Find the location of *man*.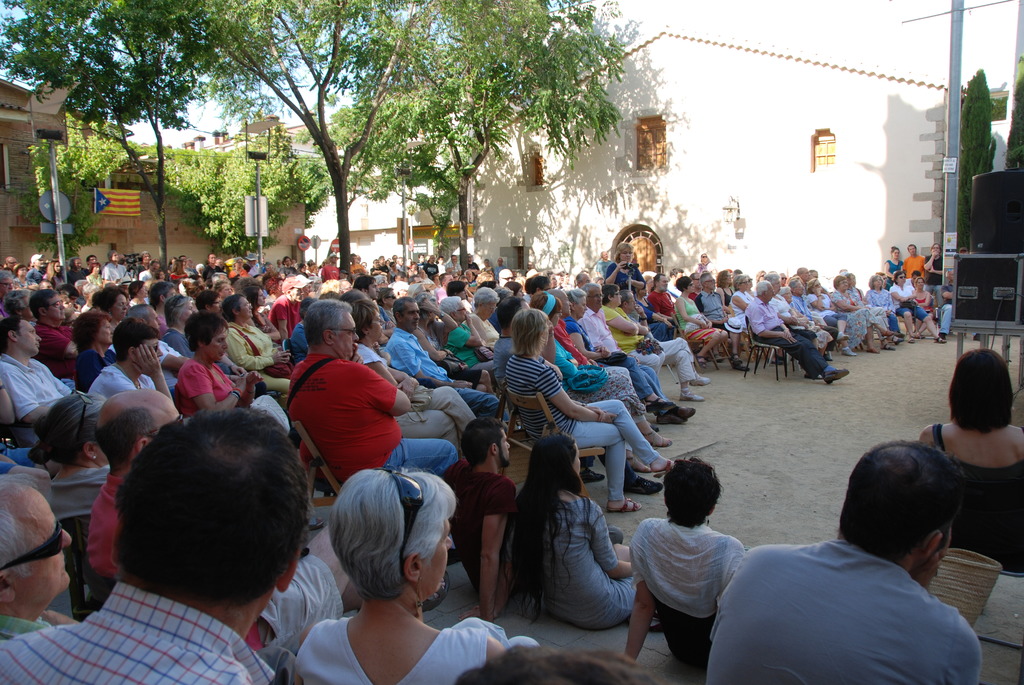
Location: x1=85 y1=253 x2=99 y2=275.
